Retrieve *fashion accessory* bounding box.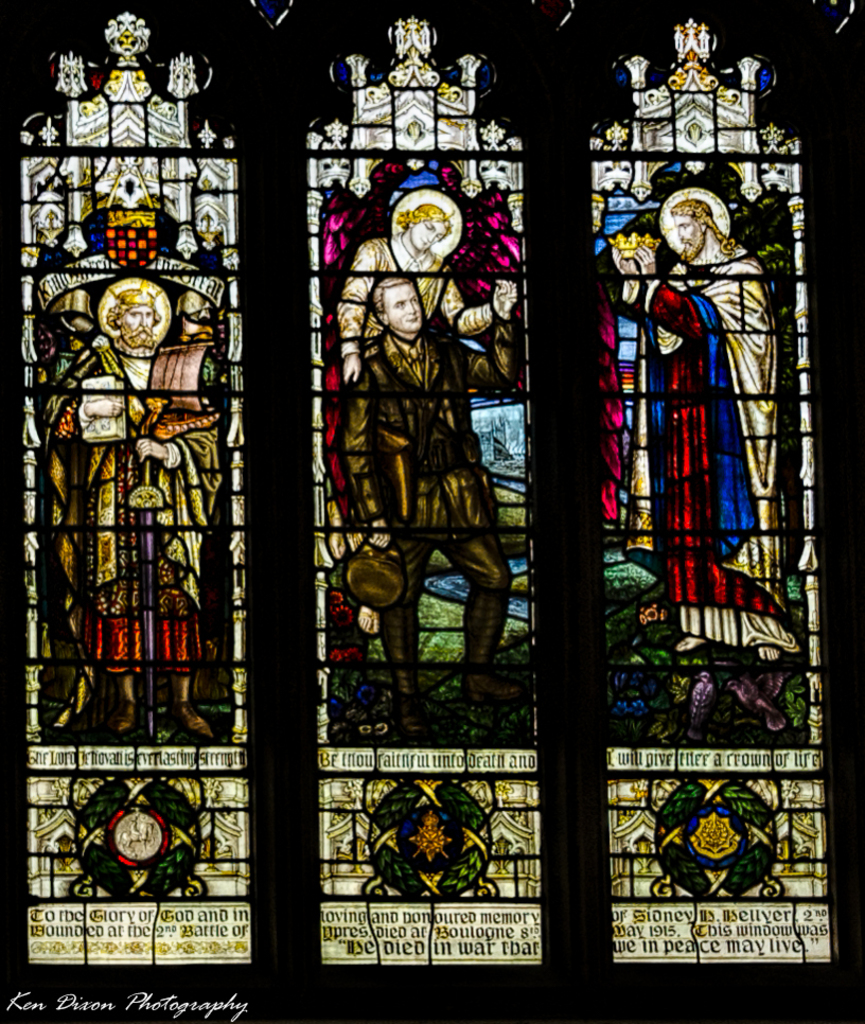
Bounding box: detection(610, 229, 663, 262).
